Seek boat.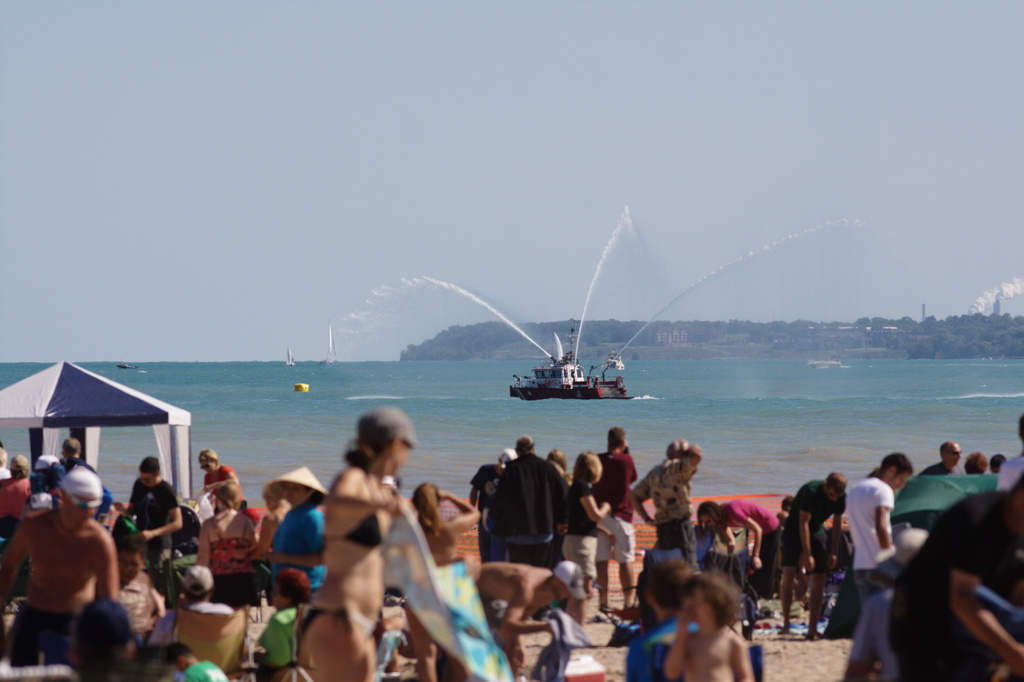
{"x1": 506, "y1": 327, "x2": 634, "y2": 405}.
